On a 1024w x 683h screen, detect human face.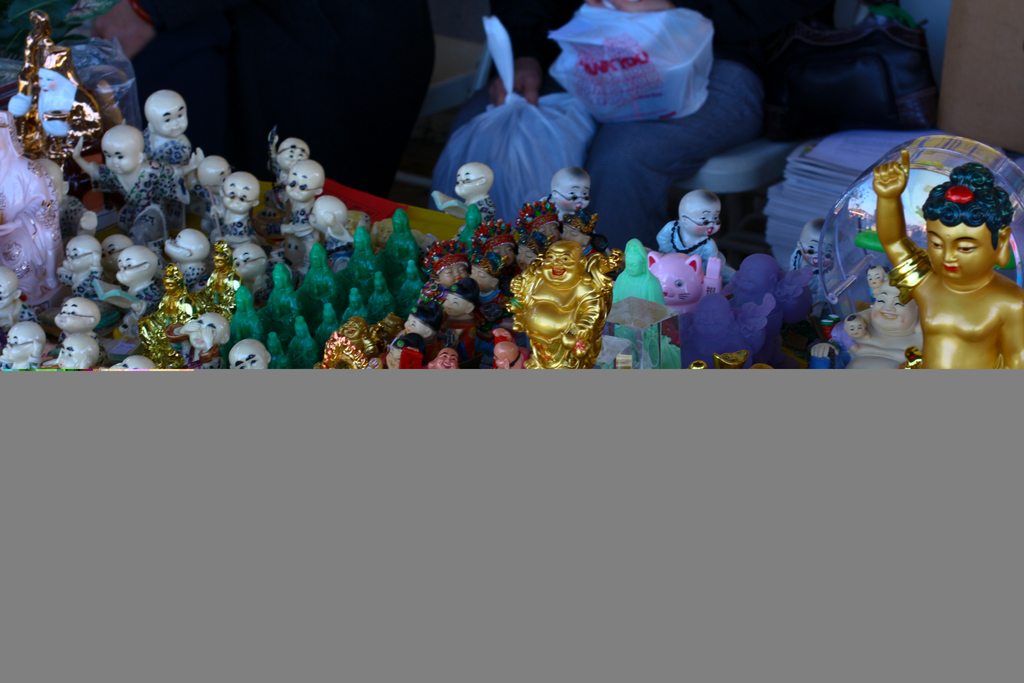
locate(471, 265, 493, 290).
